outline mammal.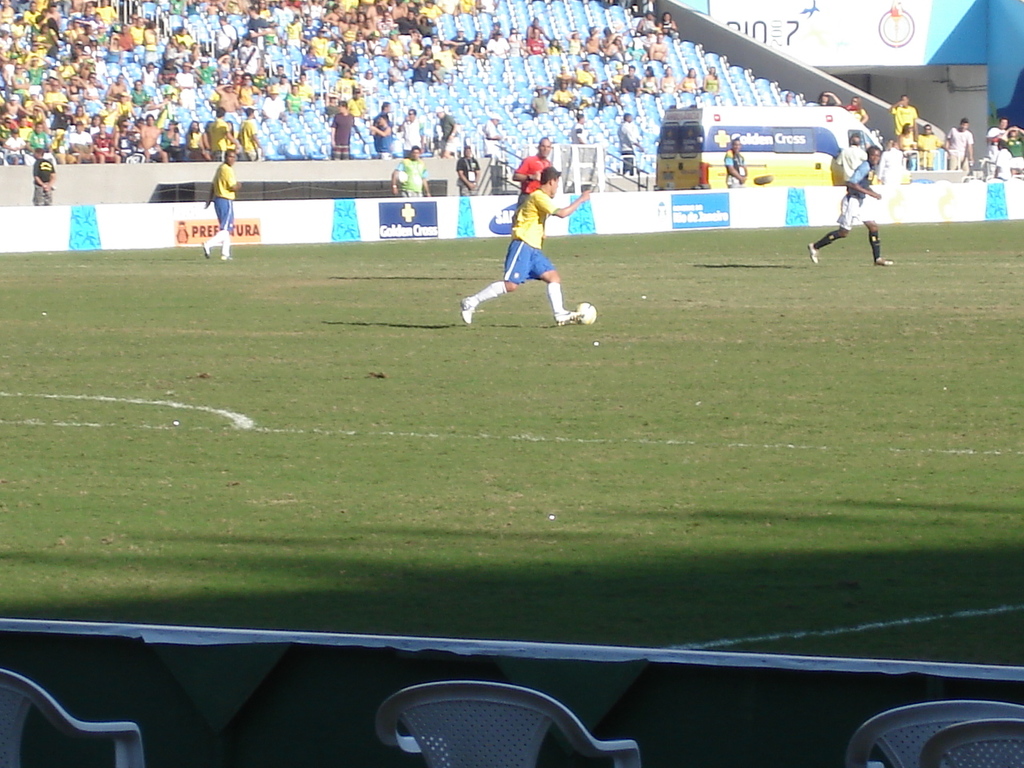
Outline: region(806, 142, 888, 262).
